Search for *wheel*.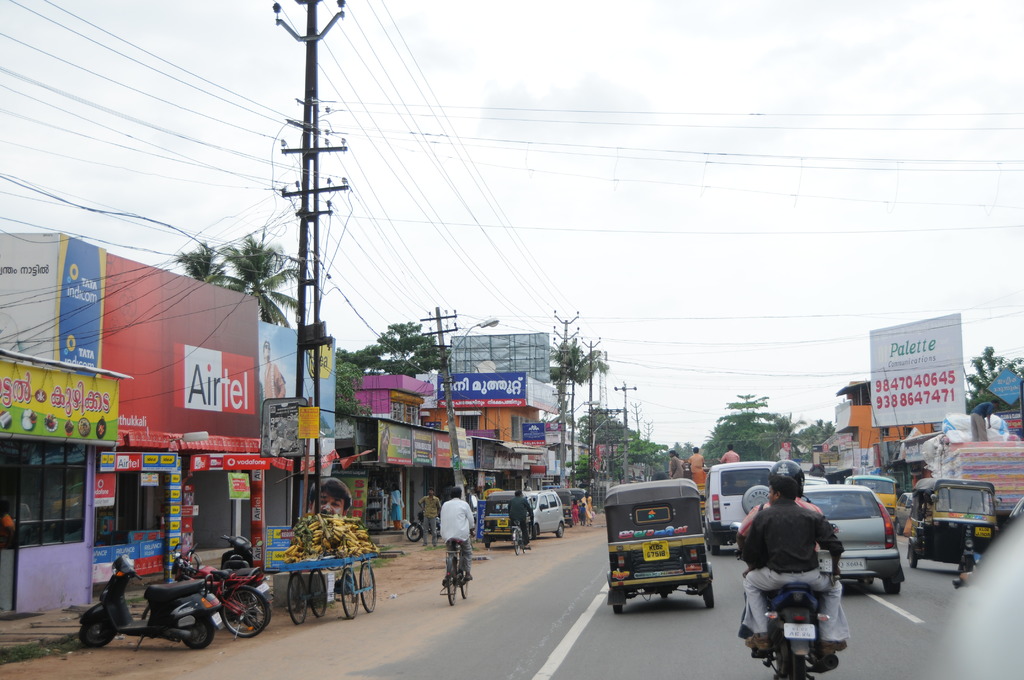
Found at {"left": 522, "top": 544, "right": 529, "bottom": 553}.
